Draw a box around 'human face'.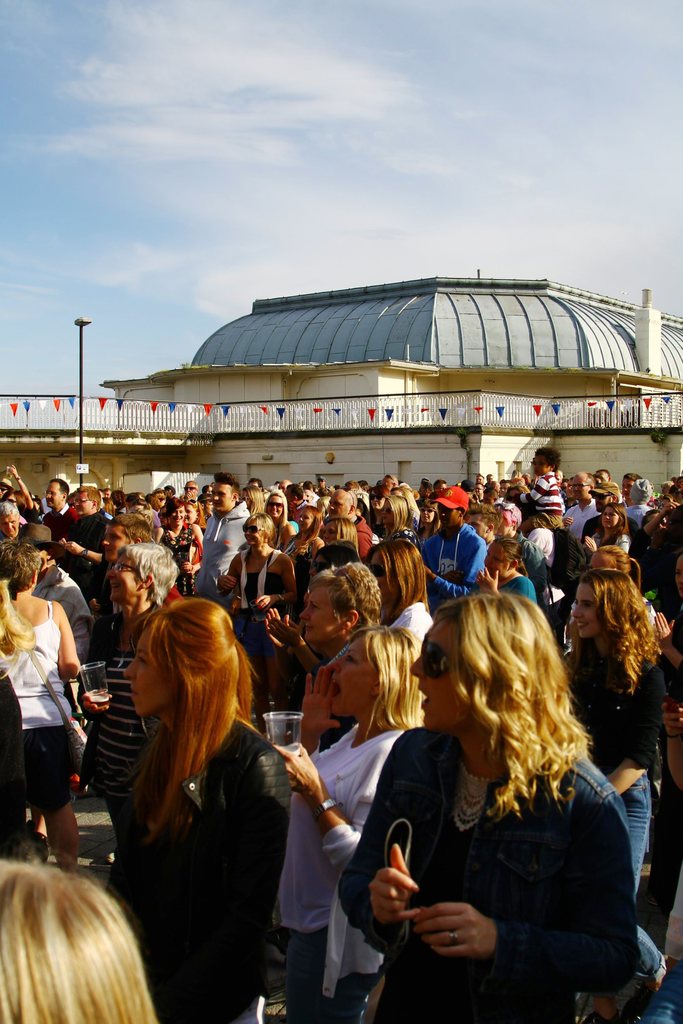
485 545 510 580.
